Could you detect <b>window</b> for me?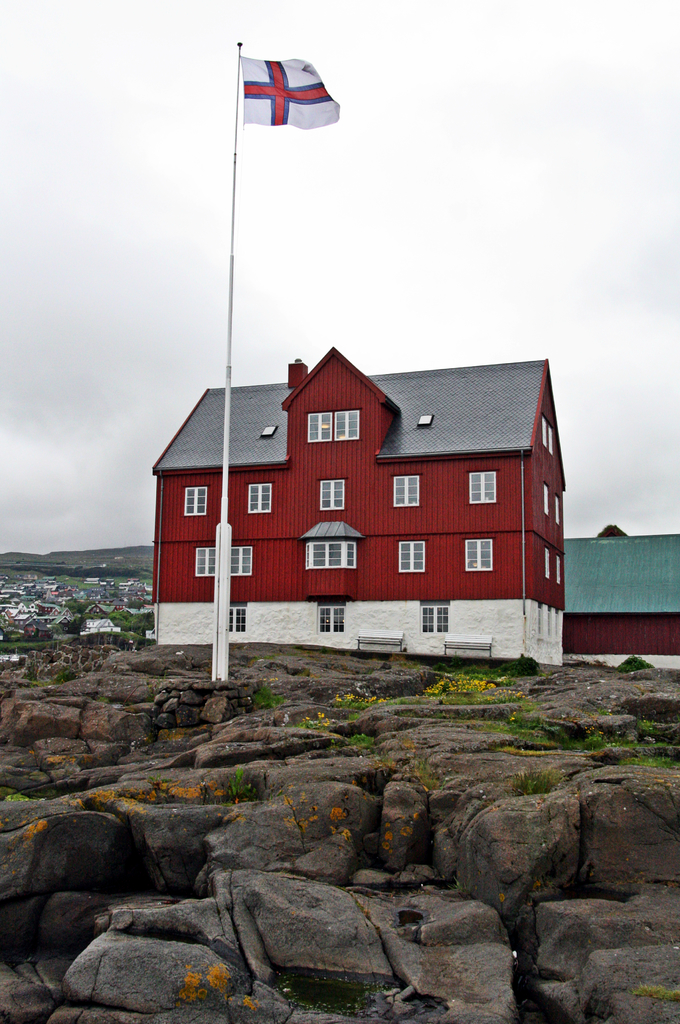
Detection result: left=395, top=532, right=425, bottom=576.
